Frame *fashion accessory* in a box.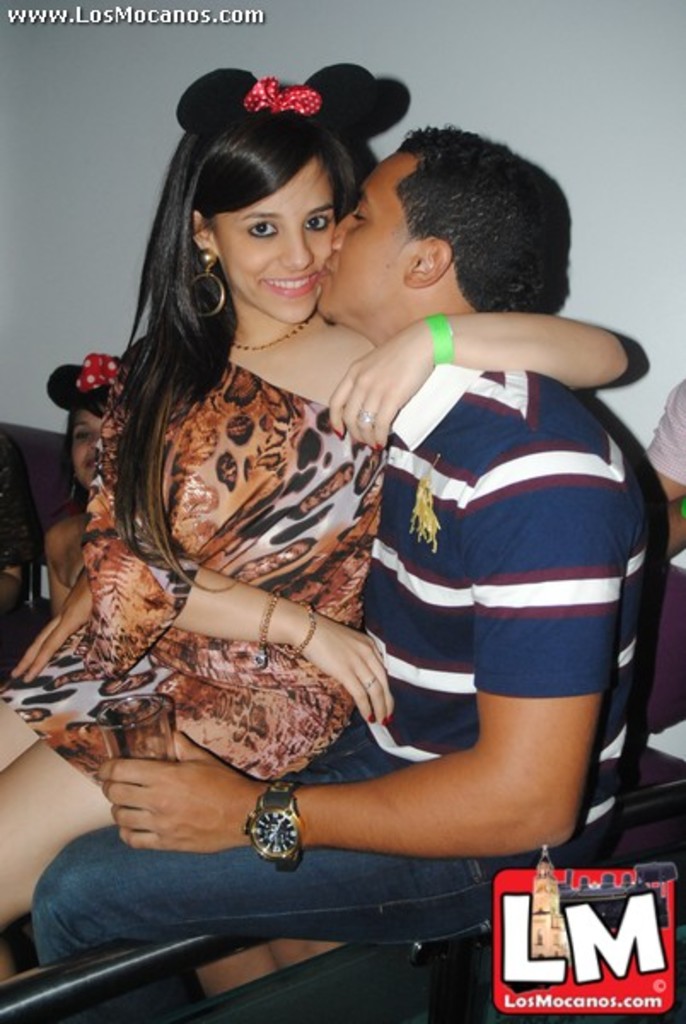
[left=253, top=584, right=317, bottom=669].
